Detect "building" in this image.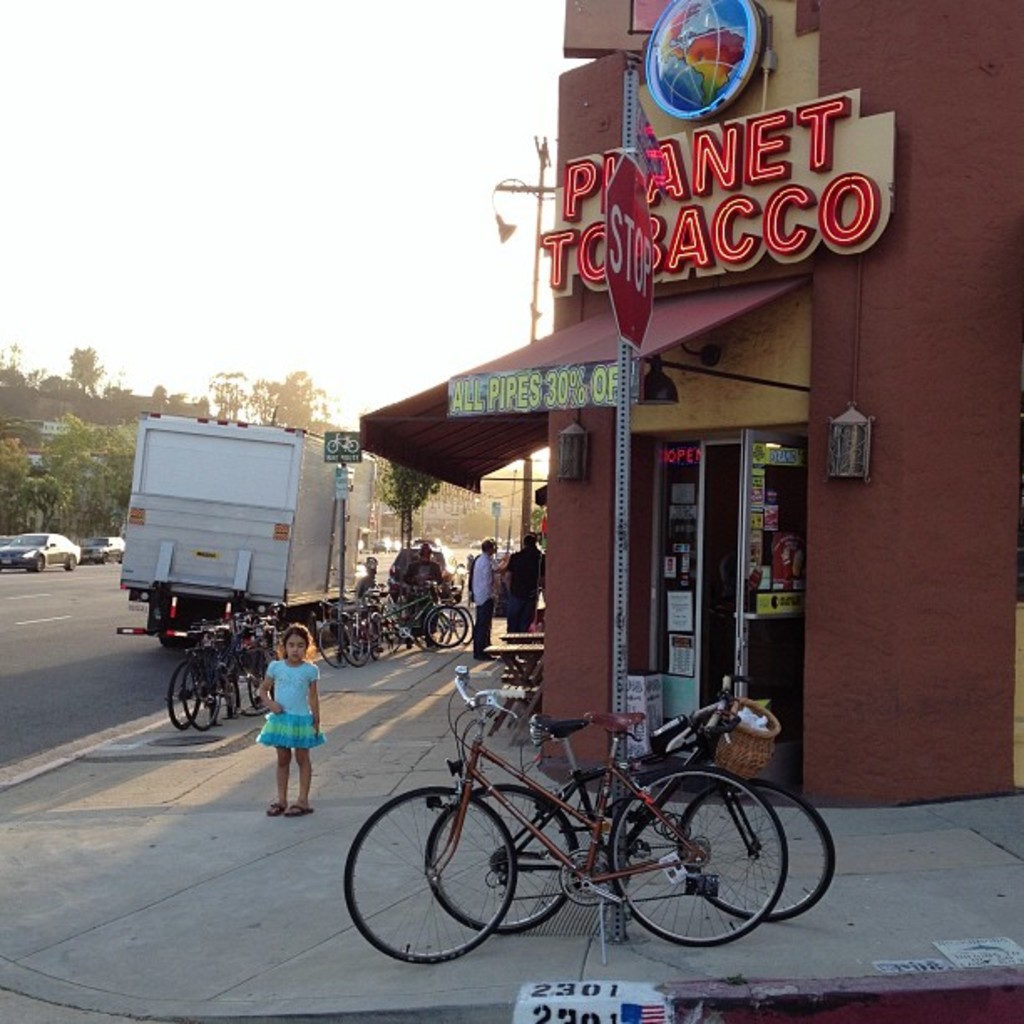
Detection: BBox(358, 0, 1022, 800).
